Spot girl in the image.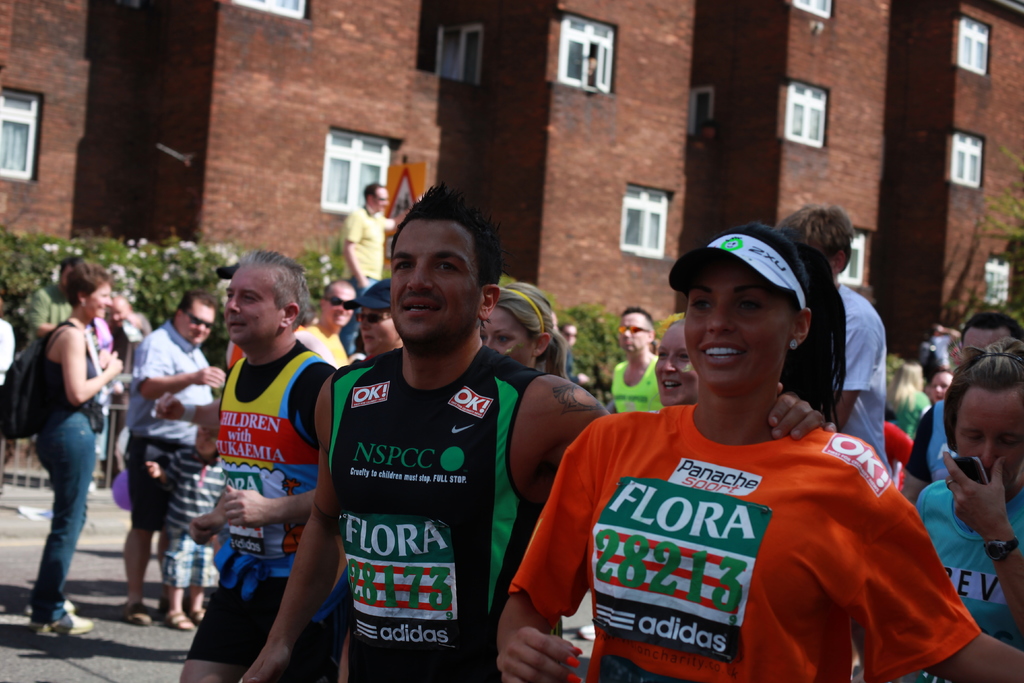
girl found at 497, 223, 1023, 682.
